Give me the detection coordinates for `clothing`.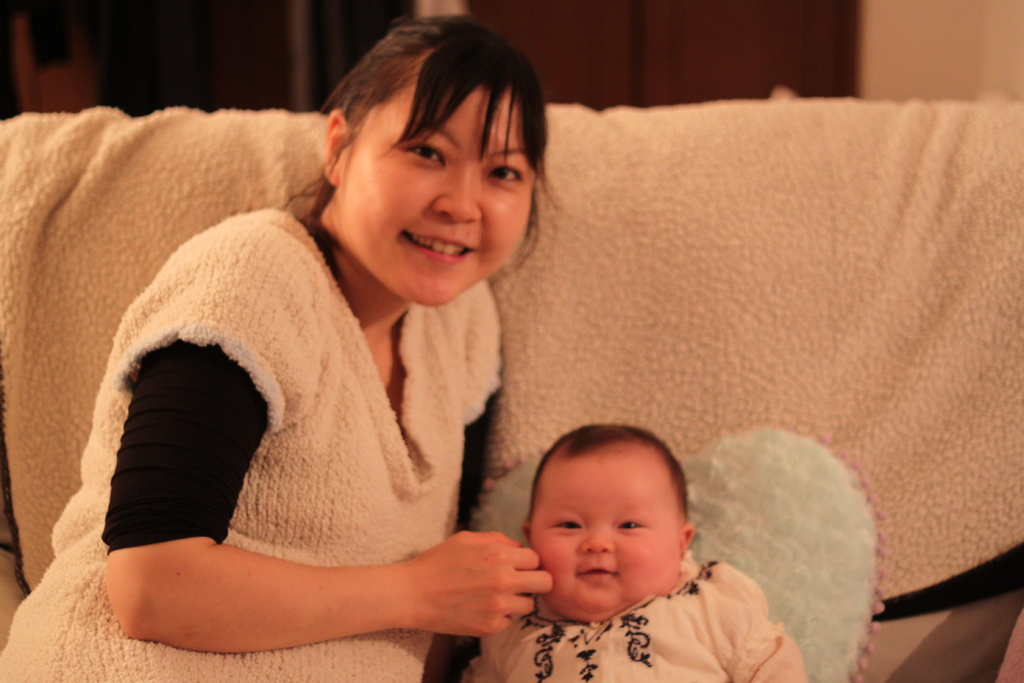
crop(461, 550, 808, 682).
